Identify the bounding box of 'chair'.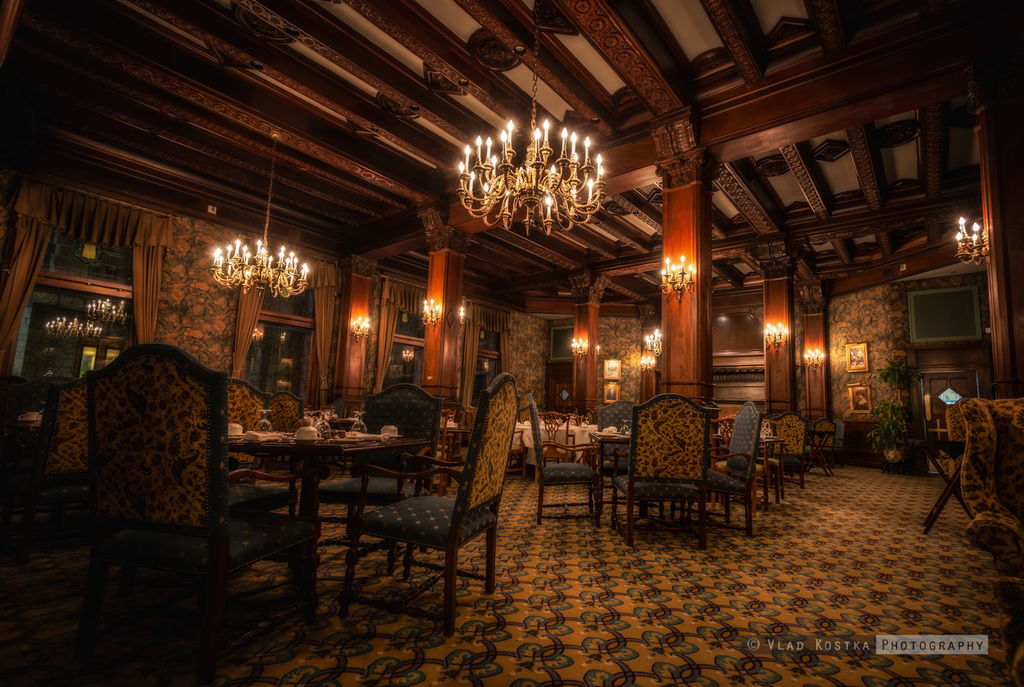
select_region(219, 375, 265, 534).
